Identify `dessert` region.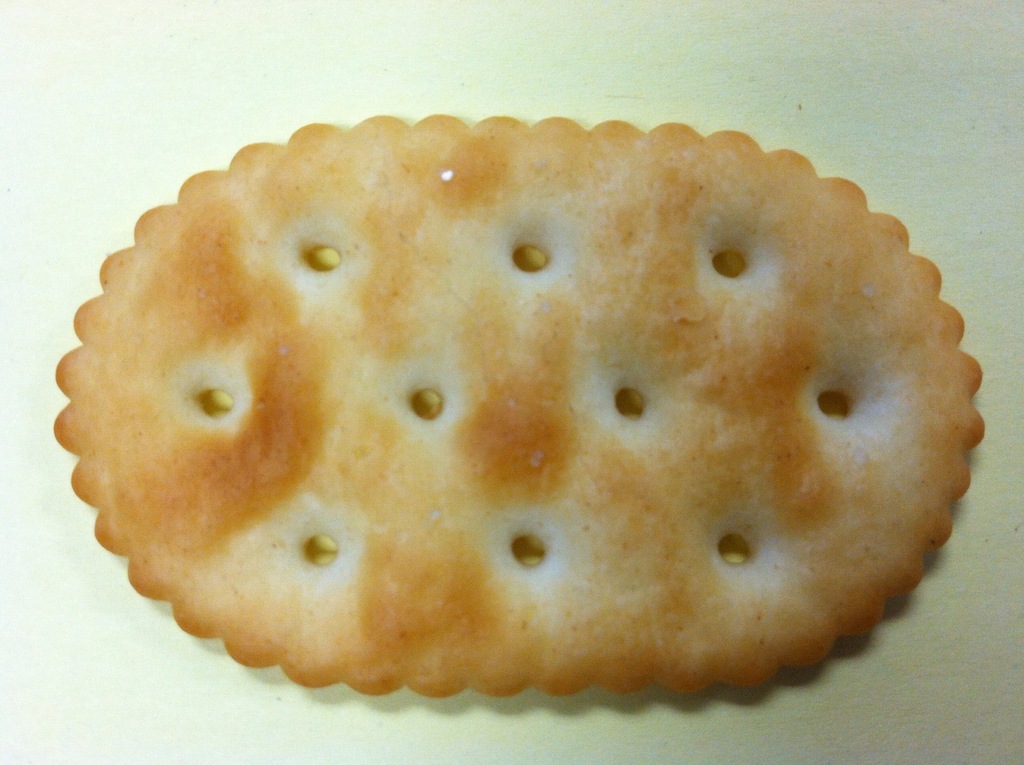
Region: region(44, 101, 988, 692).
